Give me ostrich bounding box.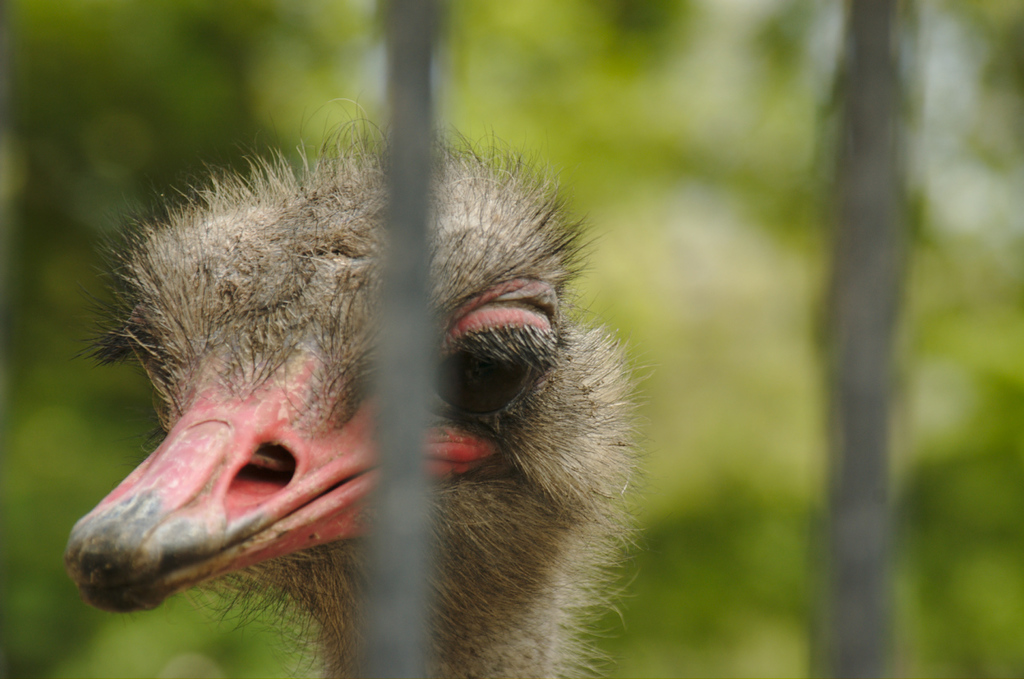
bbox=(65, 131, 619, 678).
